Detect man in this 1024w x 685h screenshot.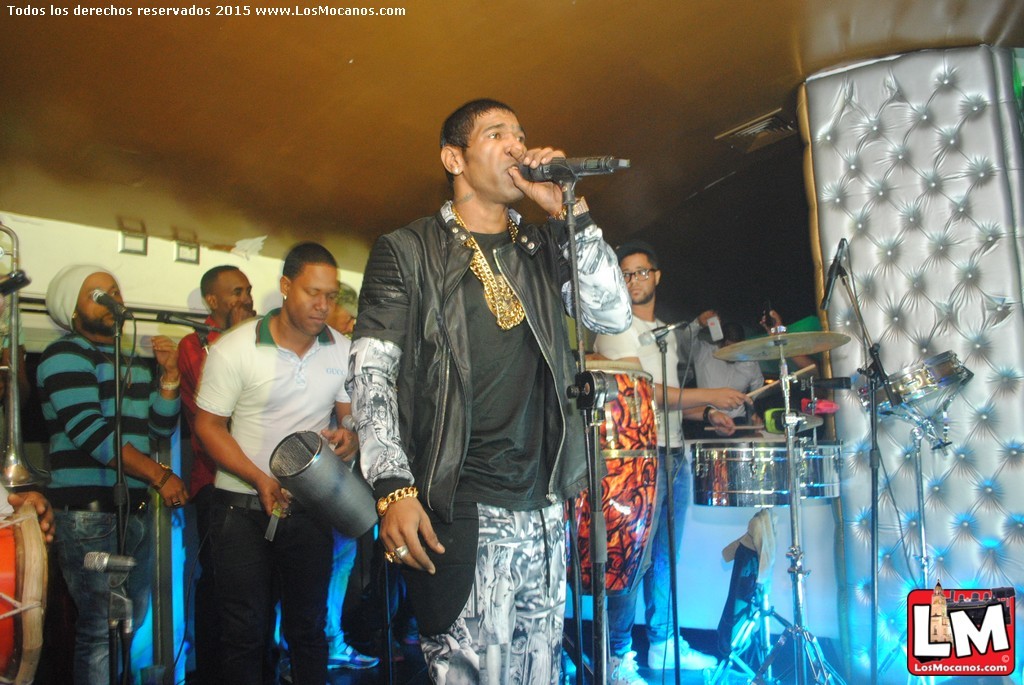
Detection: (left=349, top=95, right=627, bottom=674).
